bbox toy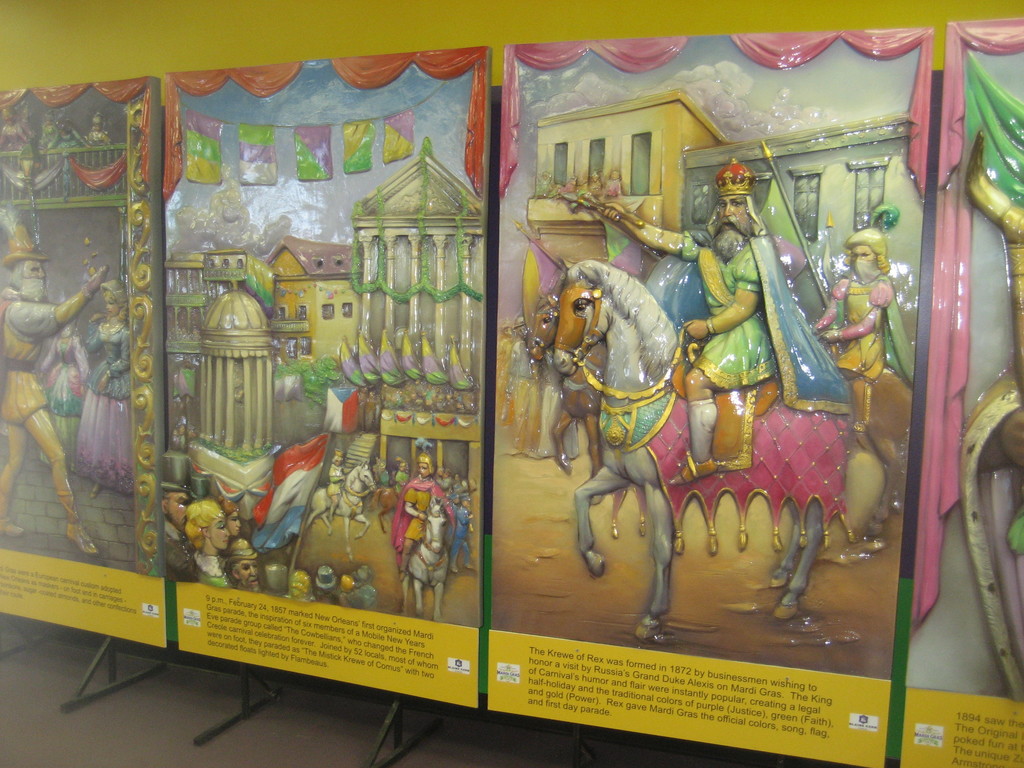
[x1=384, y1=510, x2=460, y2=622]
